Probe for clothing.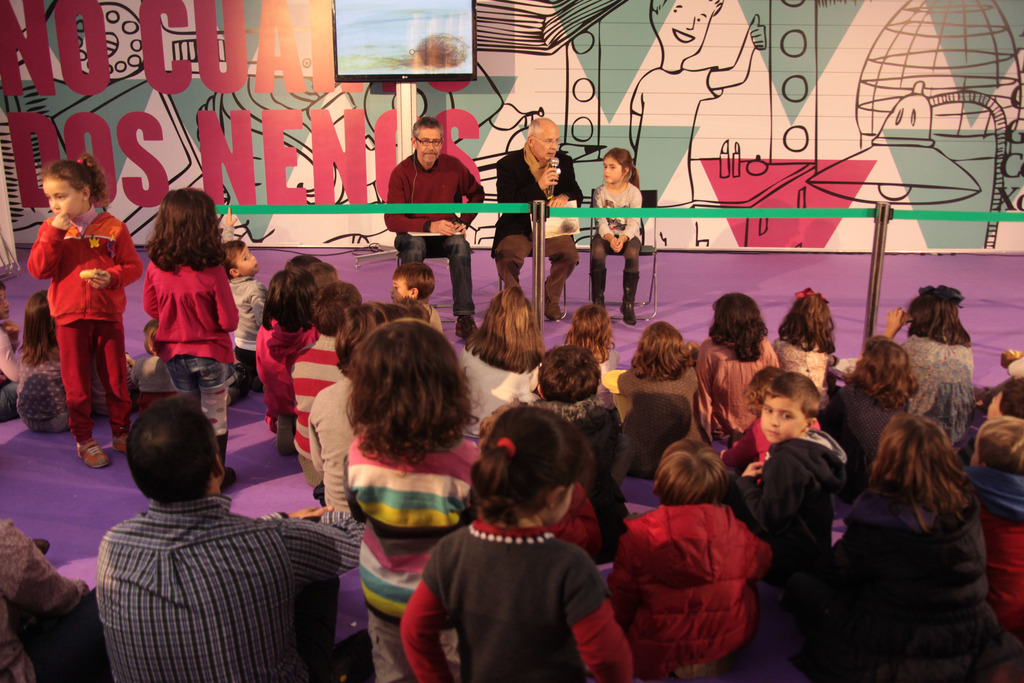
Probe result: left=460, top=334, right=547, bottom=444.
